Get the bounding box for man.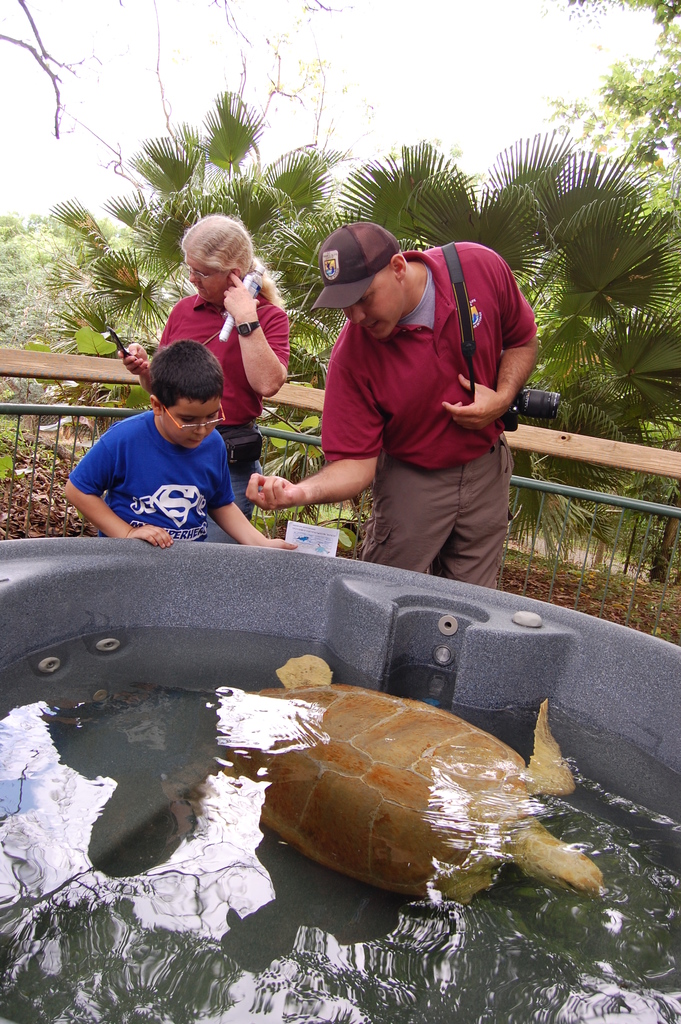
crop(288, 215, 550, 598).
